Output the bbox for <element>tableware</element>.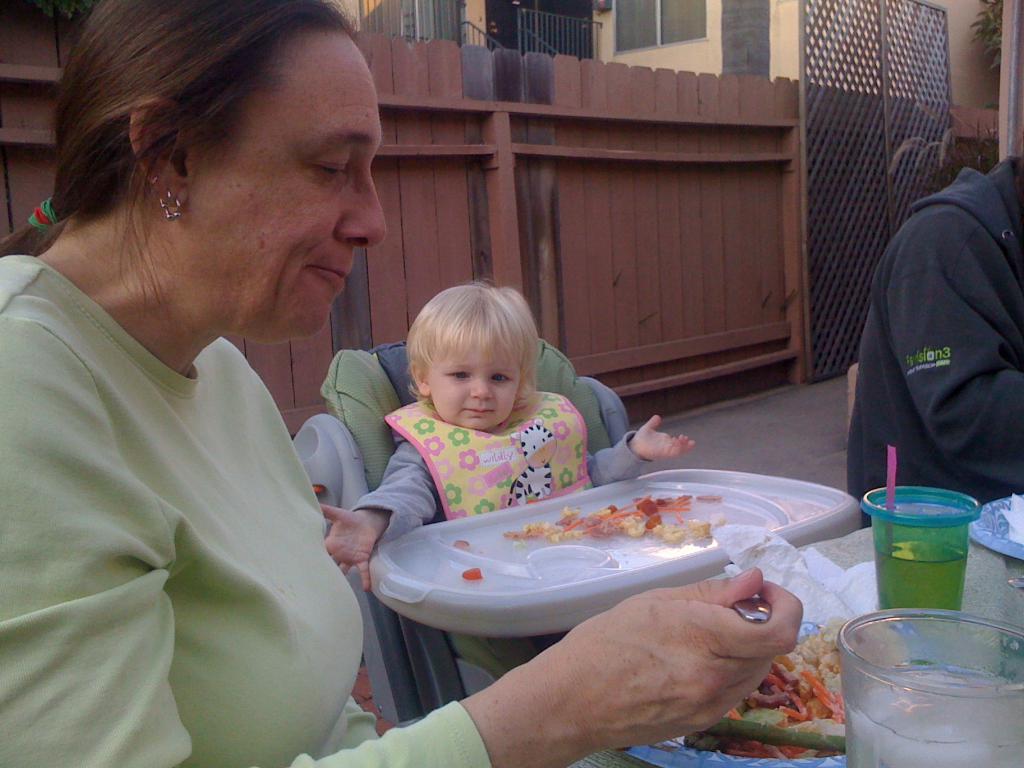
[left=728, top=591, right=764, bottom=623].
